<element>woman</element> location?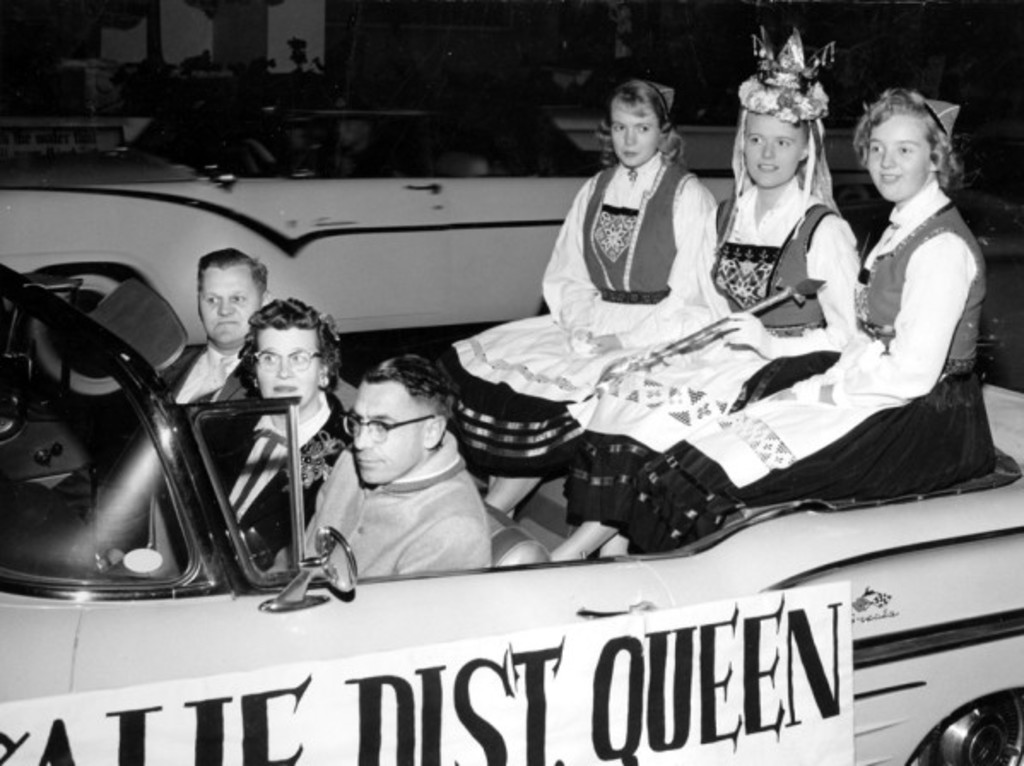
l=542, t=91, r=1000, b=557
